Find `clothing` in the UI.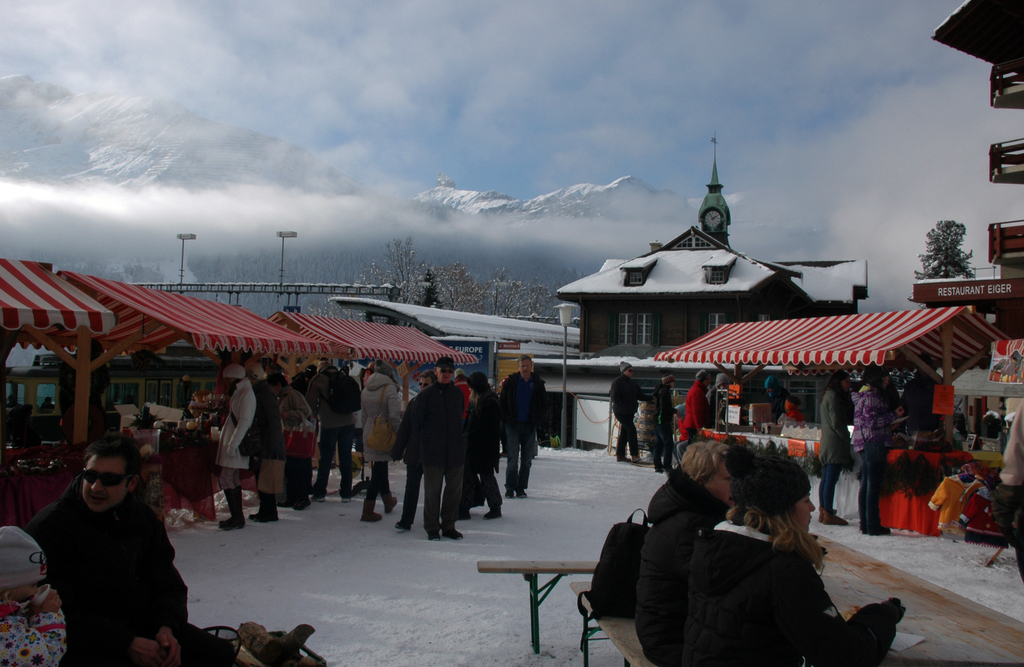
UI element at 679 502 885 666.
